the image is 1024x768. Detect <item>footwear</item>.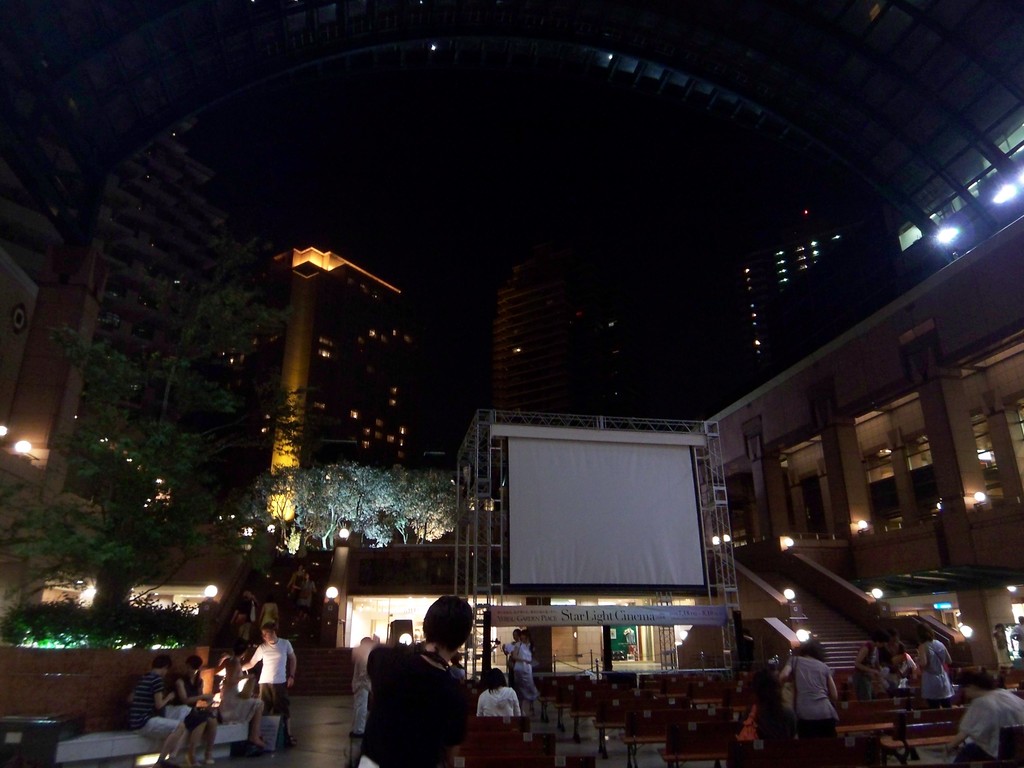
Detection: region(201, 758, 215, 767).
